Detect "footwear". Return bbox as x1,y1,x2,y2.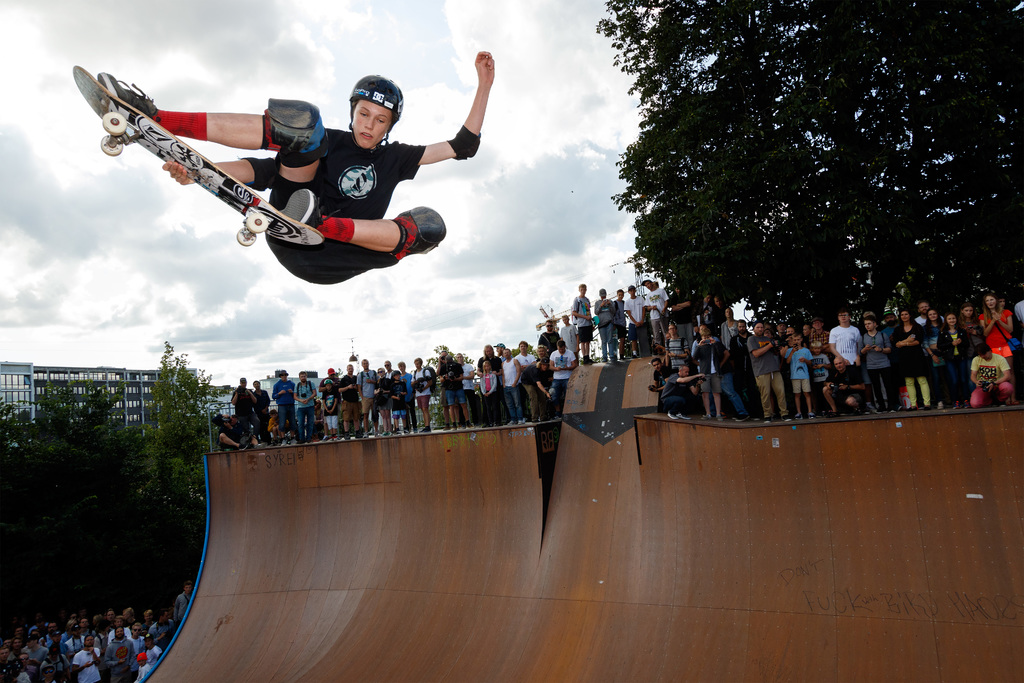
780,413,788,419.
